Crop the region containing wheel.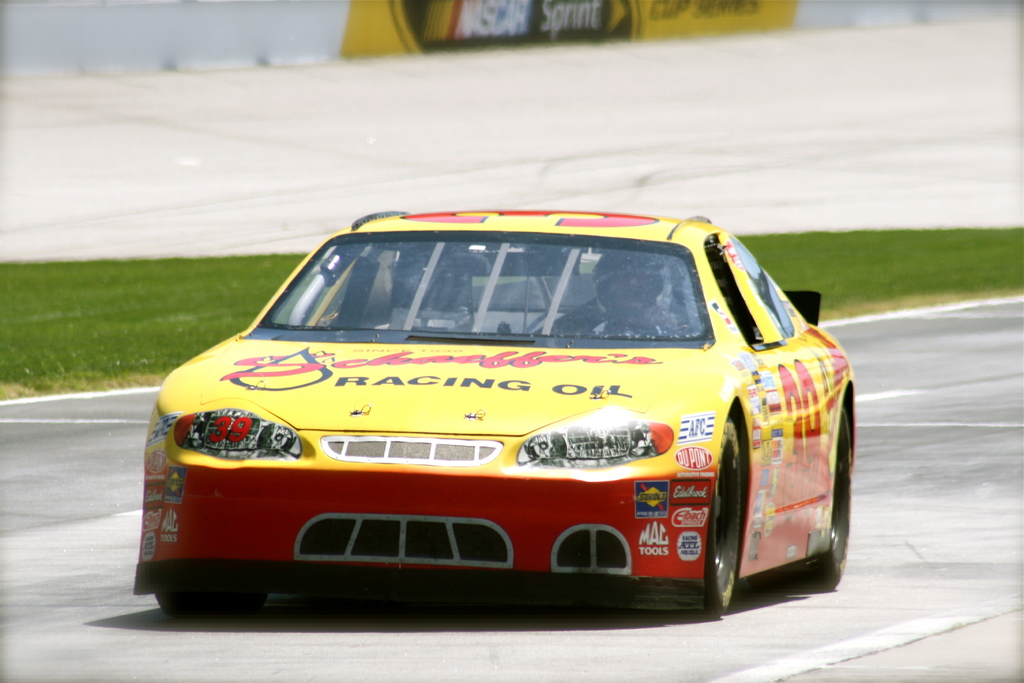
Crop region: {"left": 806, "top": 407, "right": 853, "bottom": 584}.
